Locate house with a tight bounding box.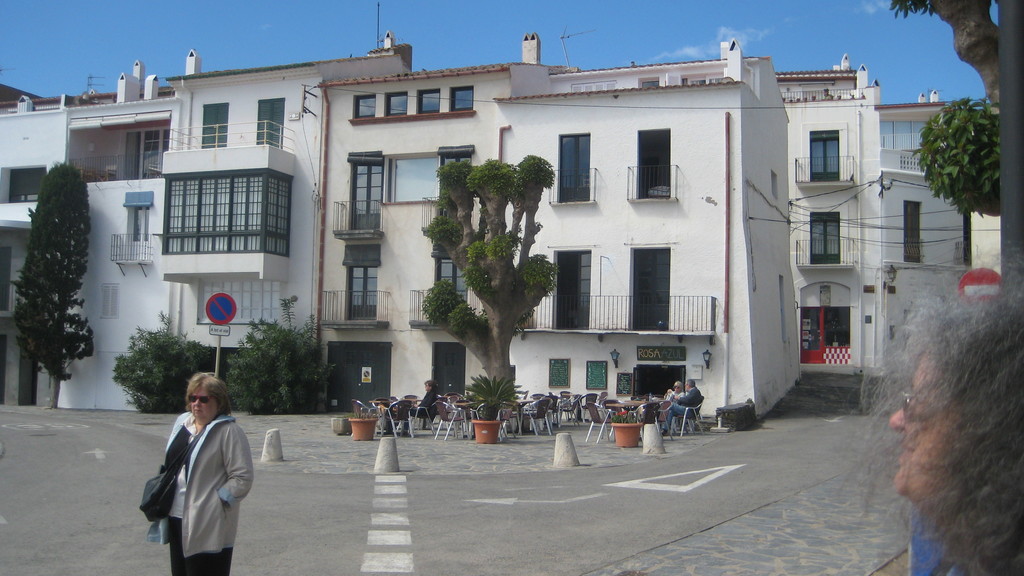
detection(972, 209, 1006, 280).
